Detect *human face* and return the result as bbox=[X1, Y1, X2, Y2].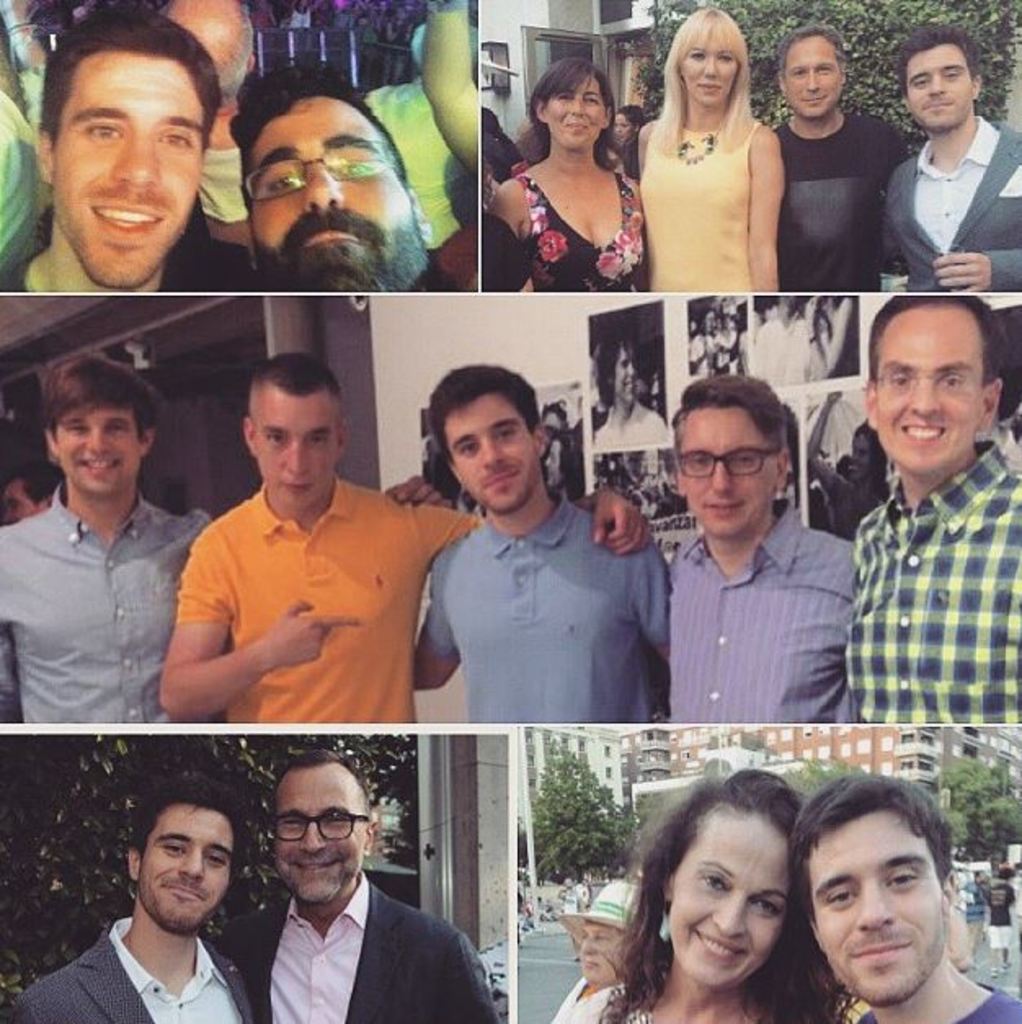
bbox=[46, 44, 201, 287].
